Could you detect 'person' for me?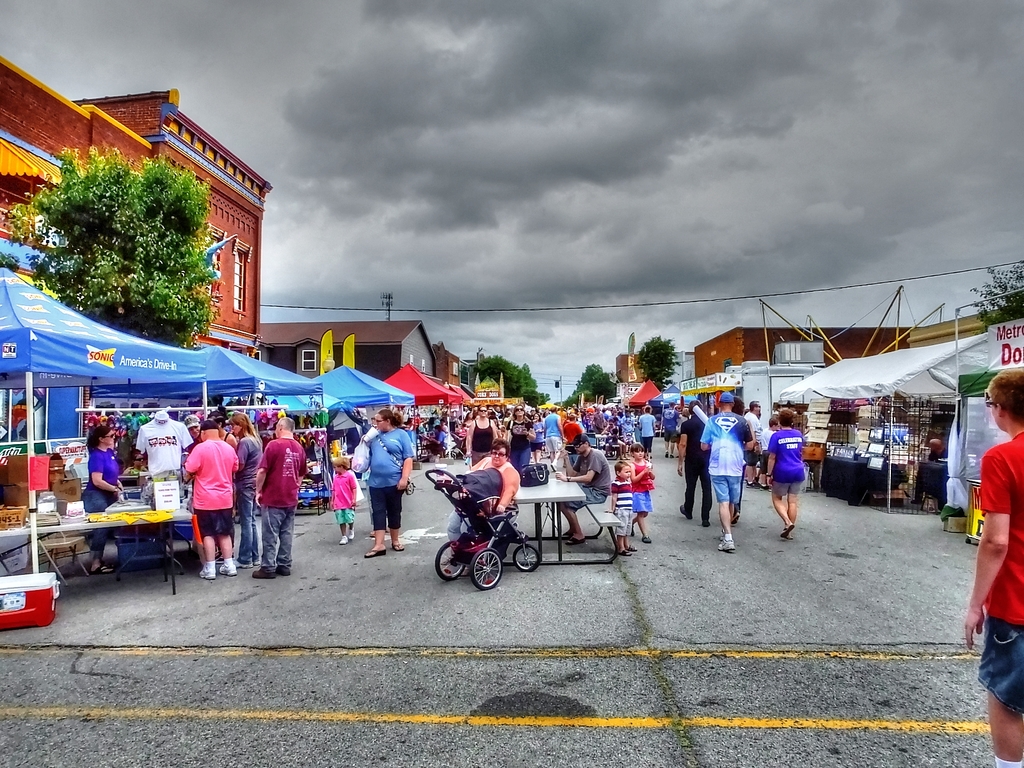
Detection result: [698,390,753,552].
